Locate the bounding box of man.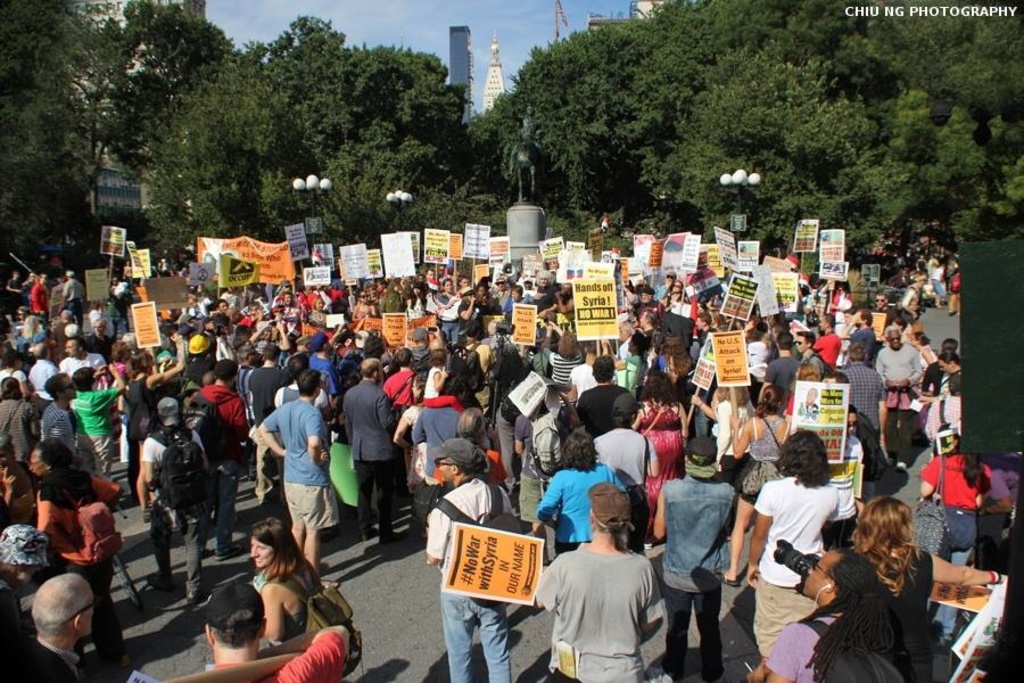
Bounding box: box(691, 314, 726, 348).
